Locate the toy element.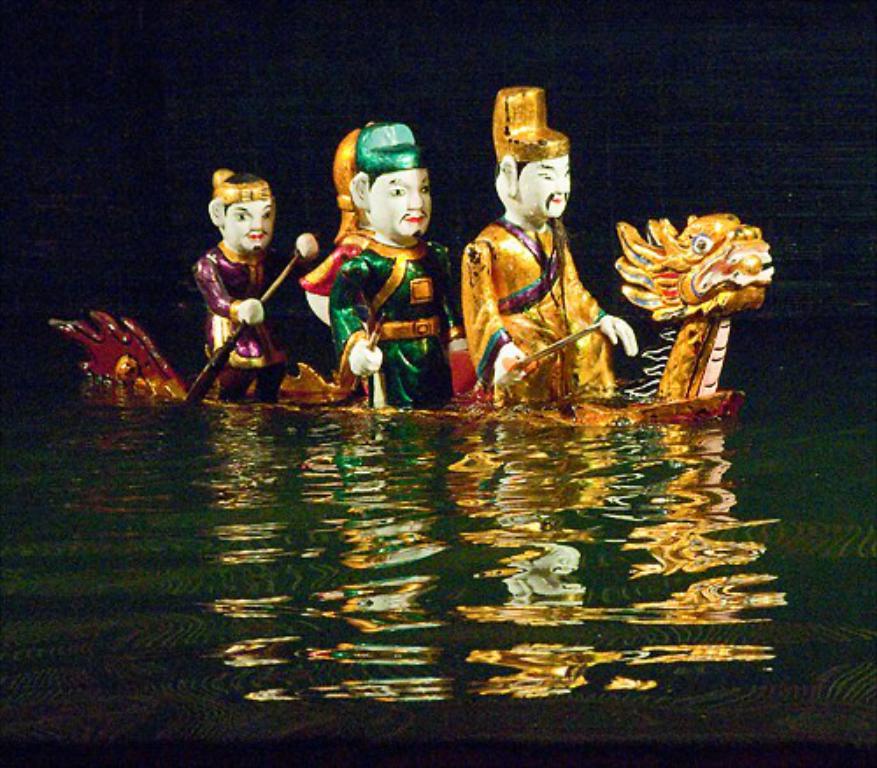
Element bbox: select_region(442, 77, 642, 402).
